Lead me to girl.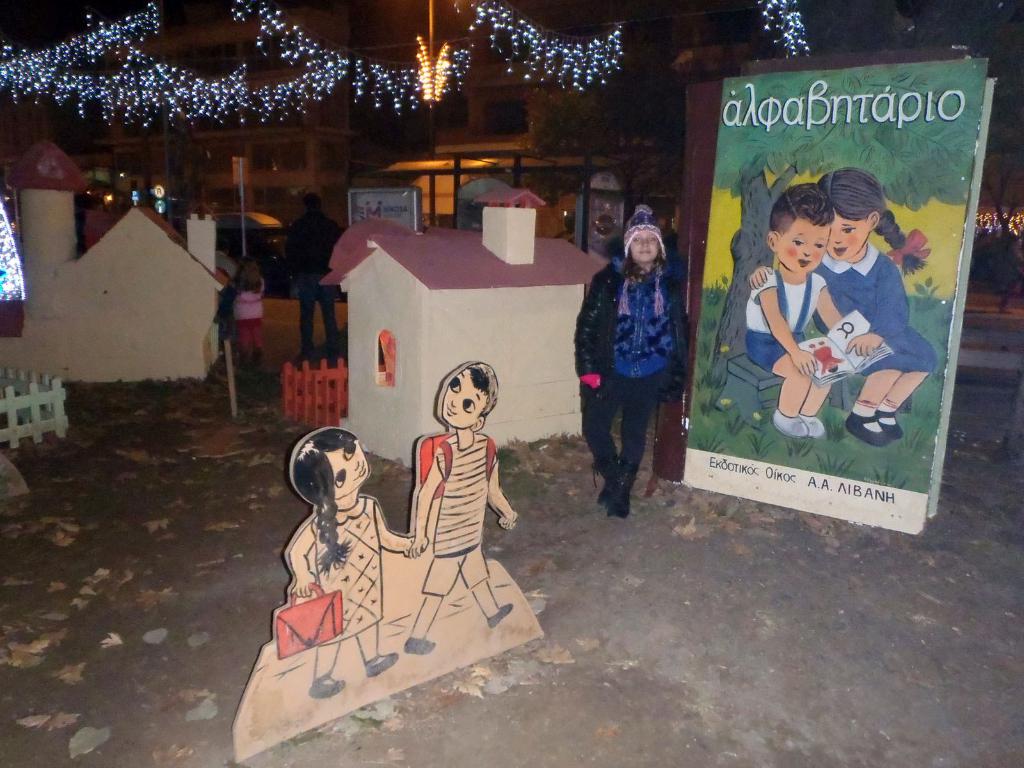
Lead to rect(748, 165, 940, 446).
